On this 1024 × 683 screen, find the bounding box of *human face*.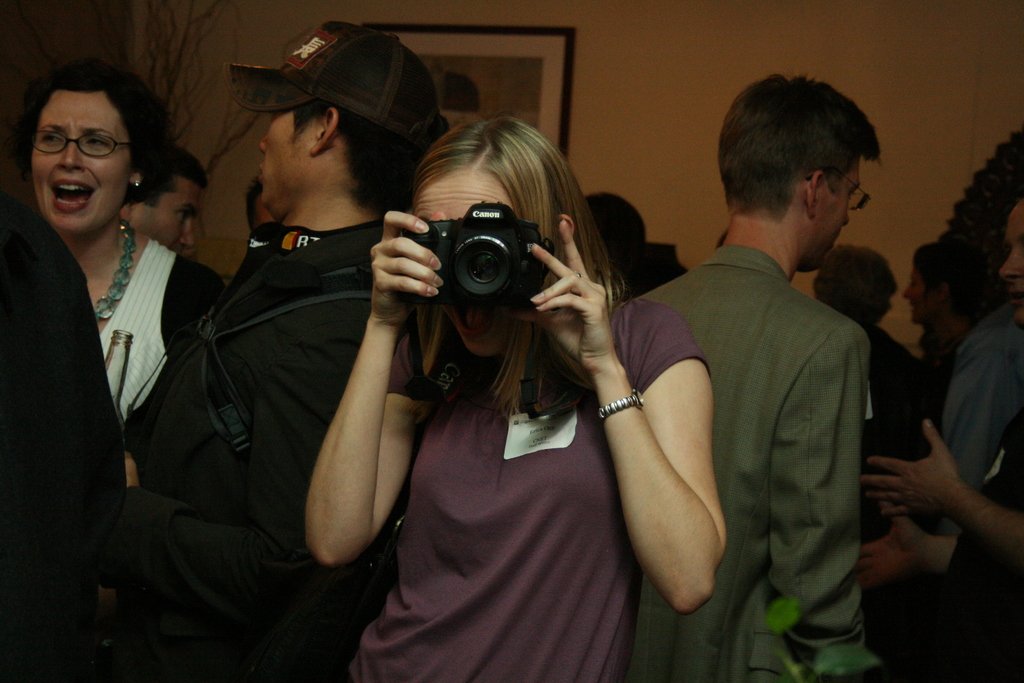
Bounding box: BBox(255, 191, 284, 229).
